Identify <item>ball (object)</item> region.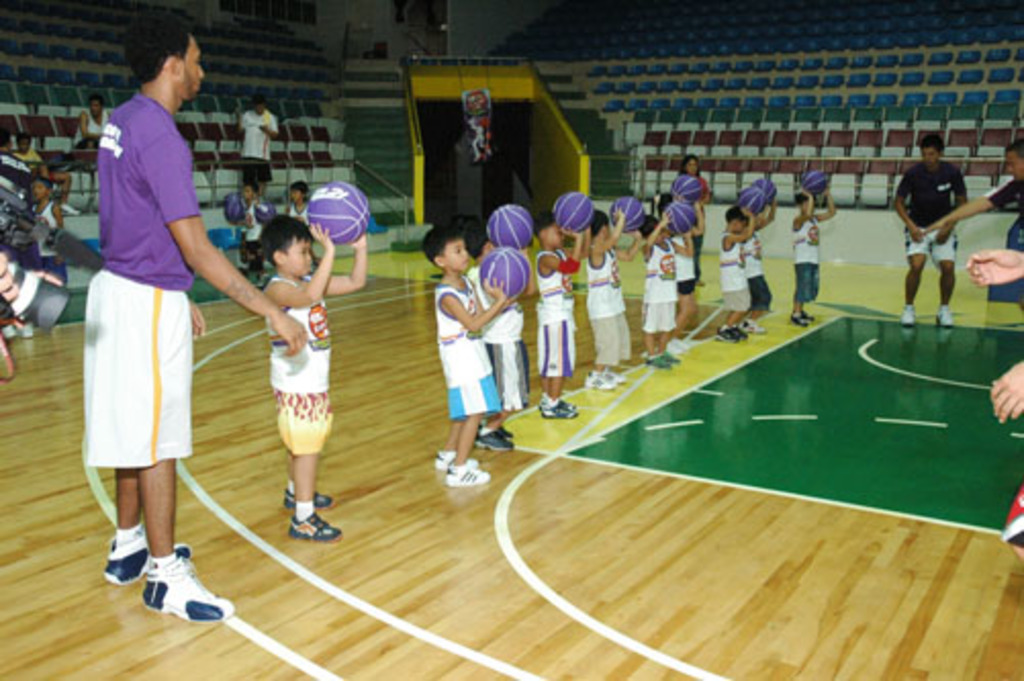
Region: <region>554, 188, 597, 231</region>.
